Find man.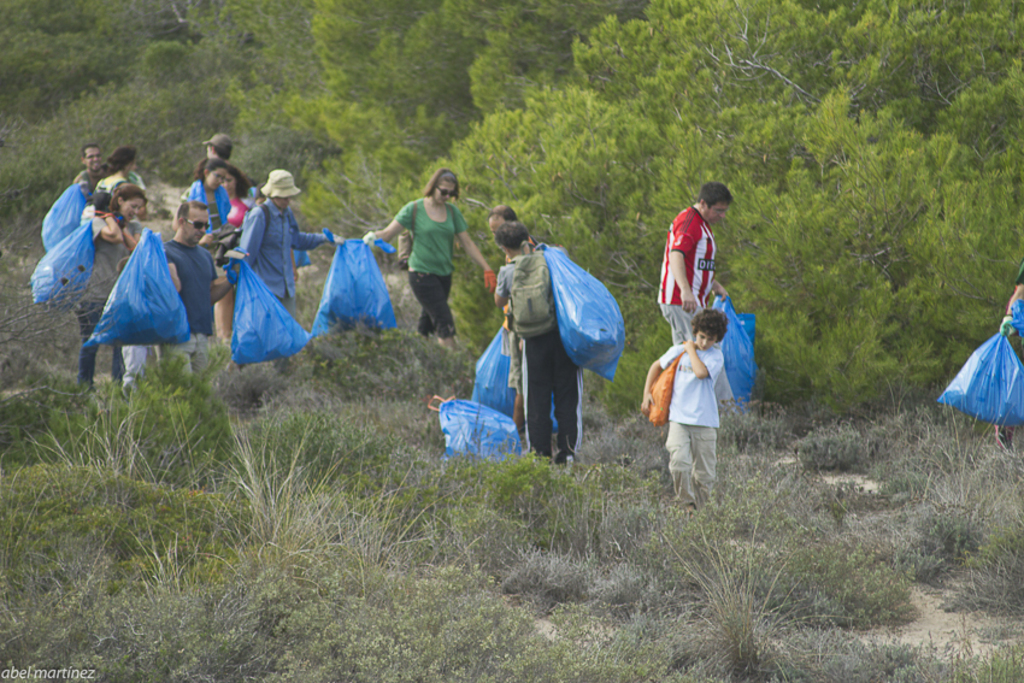
bbox=(654, 194, 748, 428).
